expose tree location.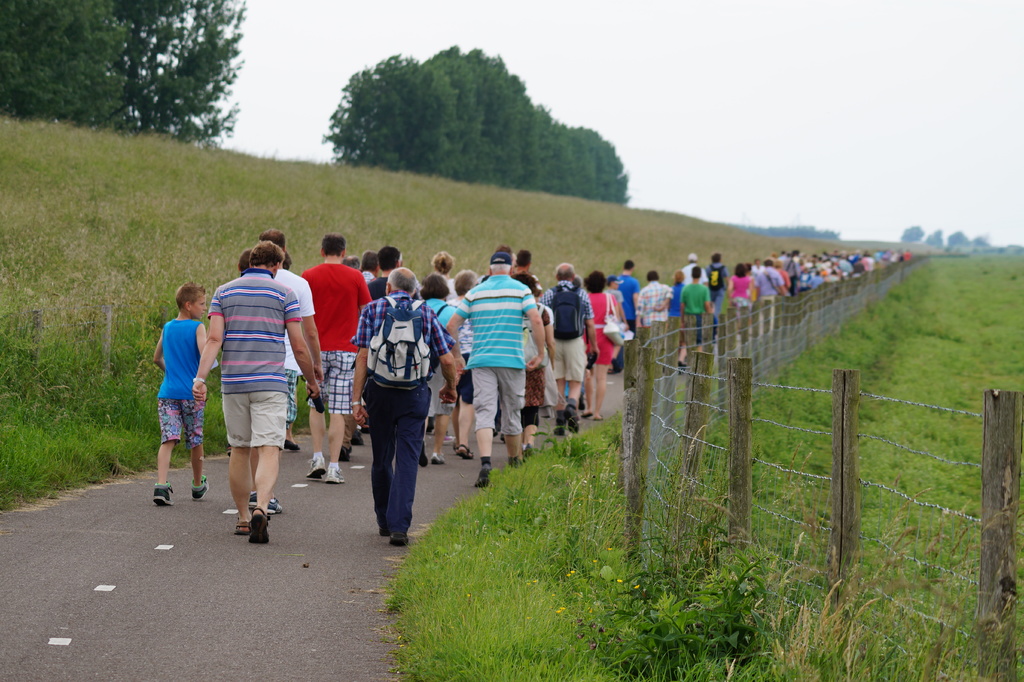
Exposed at x1=0, y1=0, x2=129, y2=129.
